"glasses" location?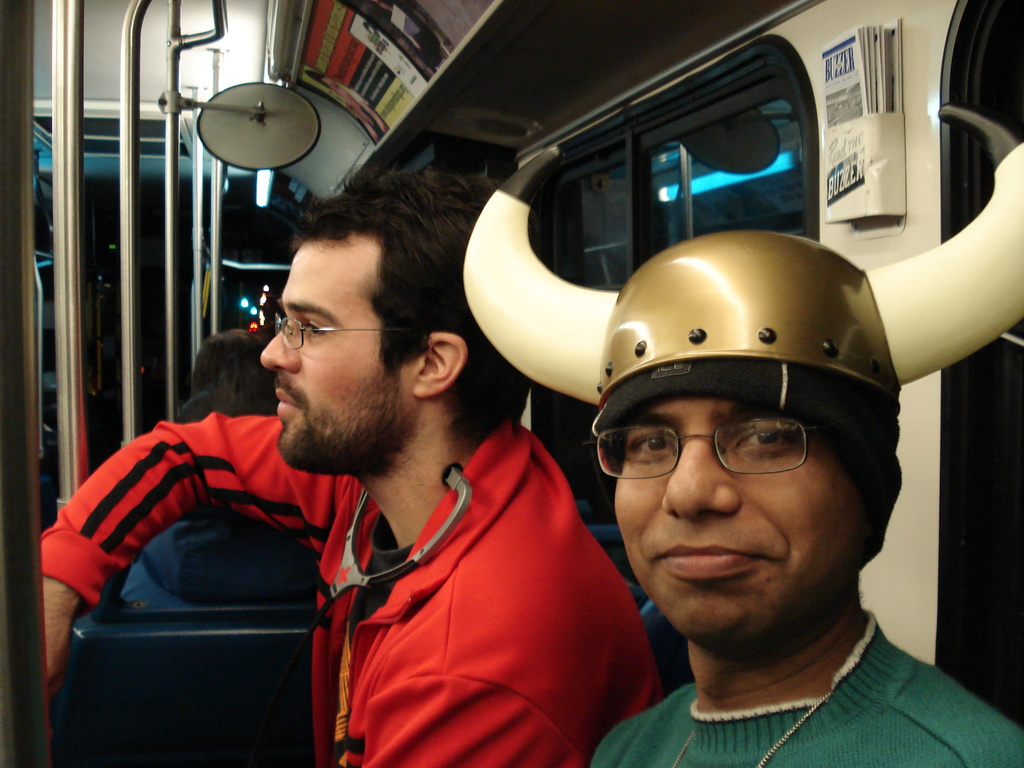
bbox(595, 413, 834, 479)
